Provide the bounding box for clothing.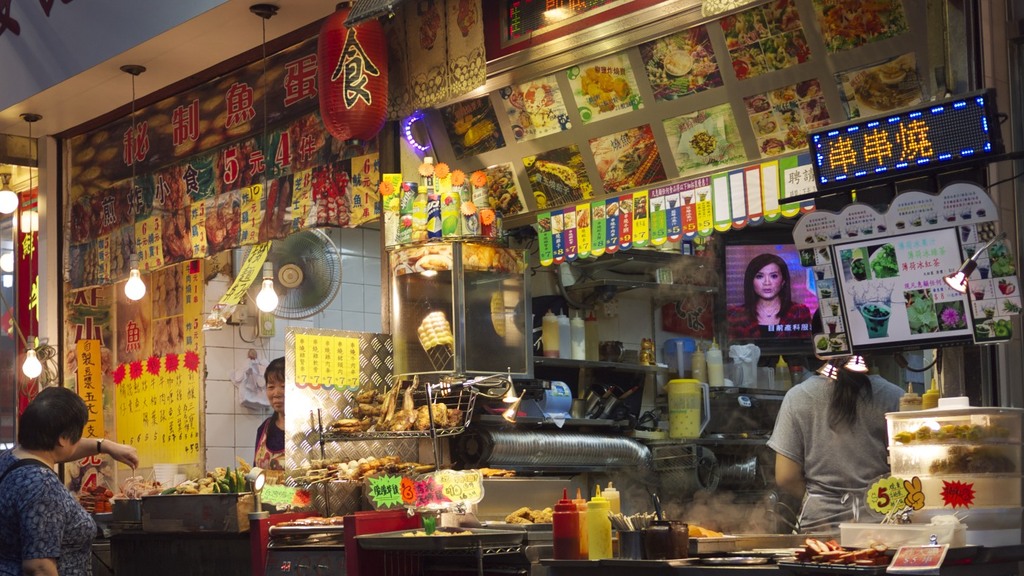
[256, 412, 297, 546].
